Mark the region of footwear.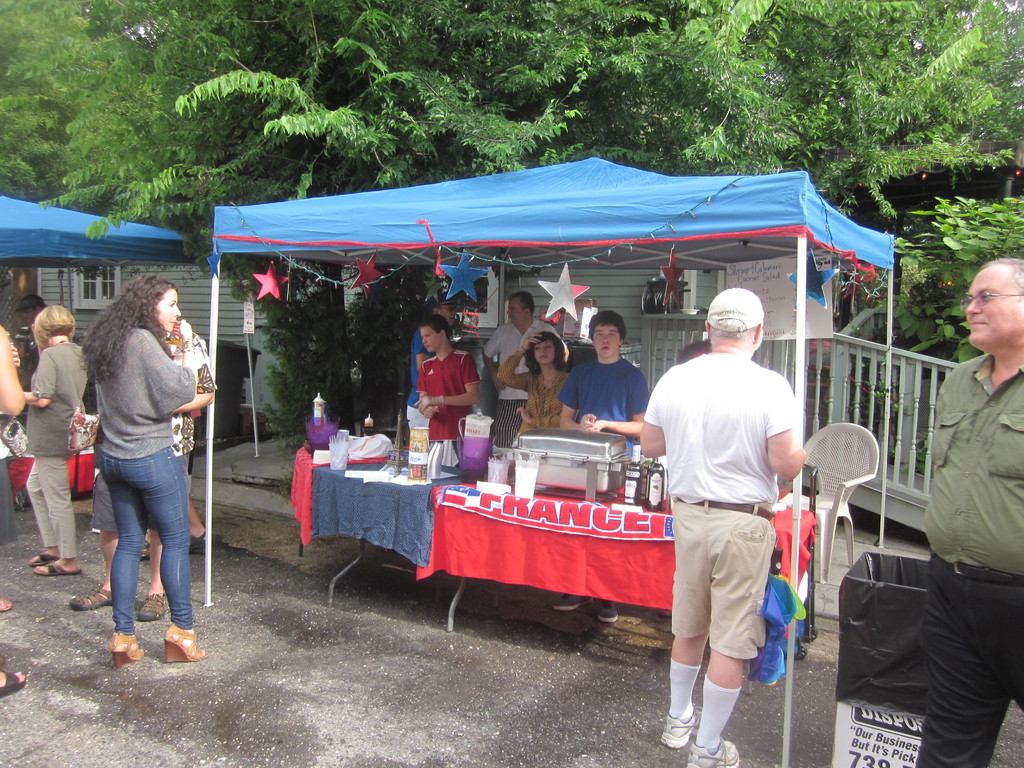
Region: (134, 536, 152, 559).
